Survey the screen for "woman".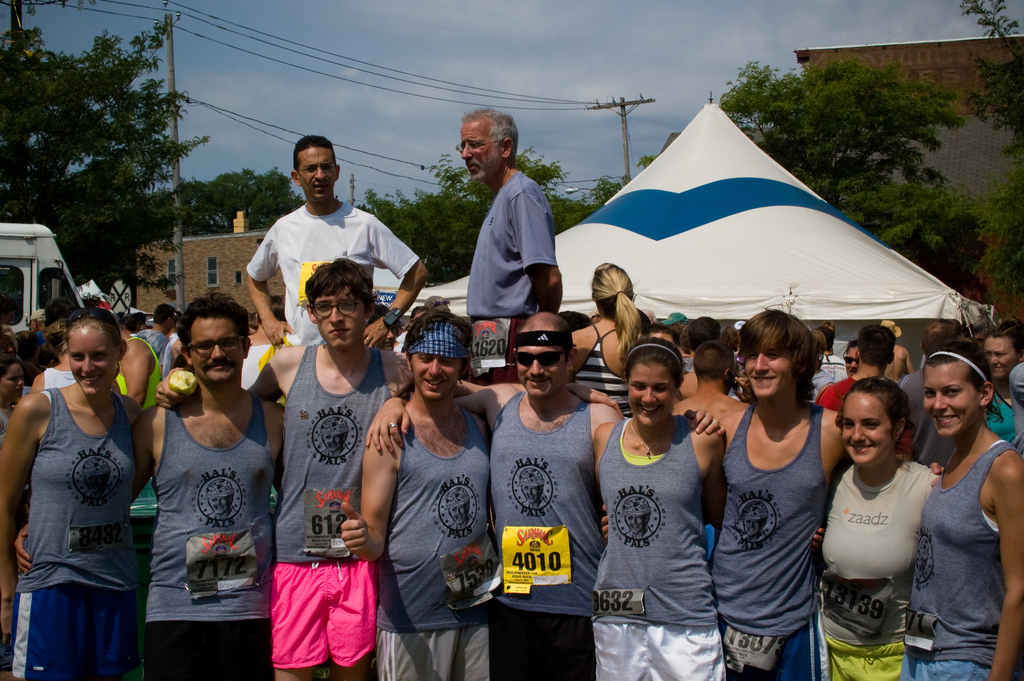
Survey found: (x1=0, y1=304, x2=152, y2=680).
